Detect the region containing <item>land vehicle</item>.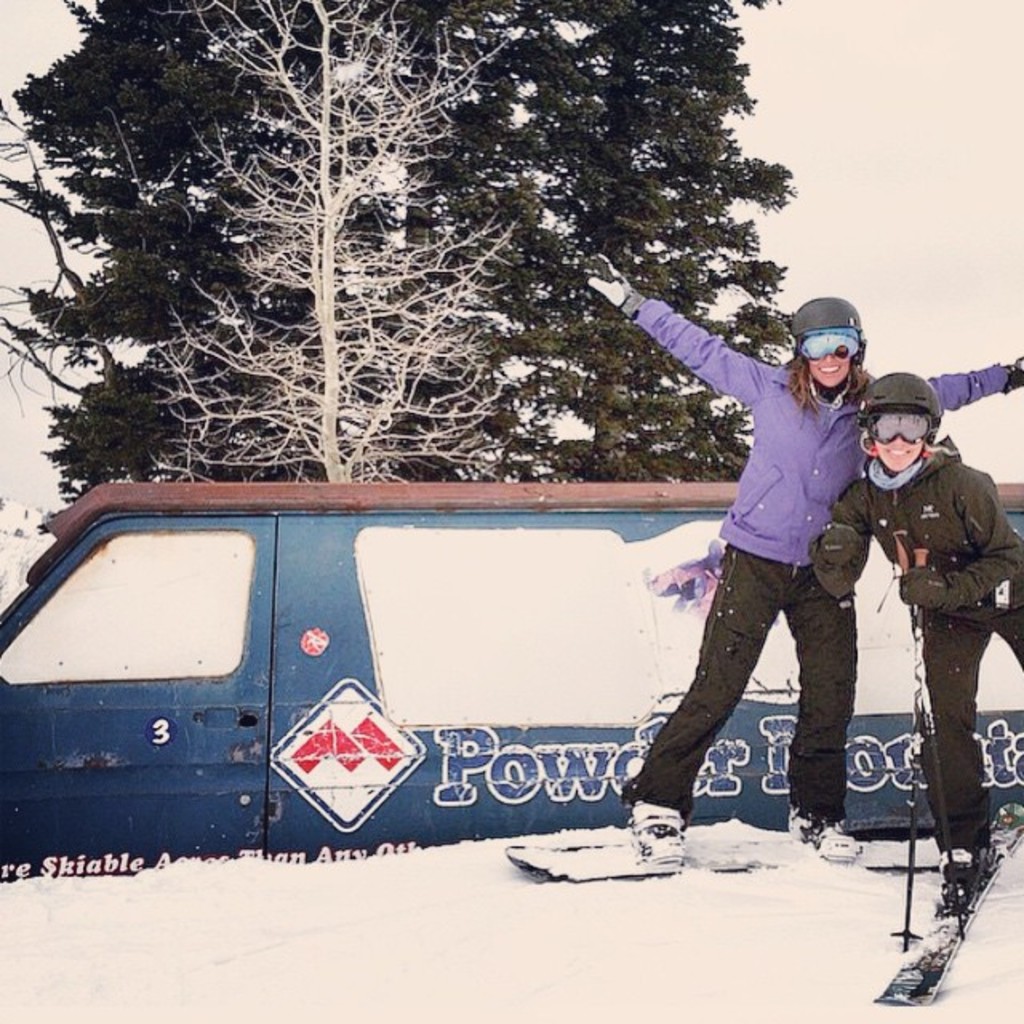
rect(0, 483, 1022, 864).
